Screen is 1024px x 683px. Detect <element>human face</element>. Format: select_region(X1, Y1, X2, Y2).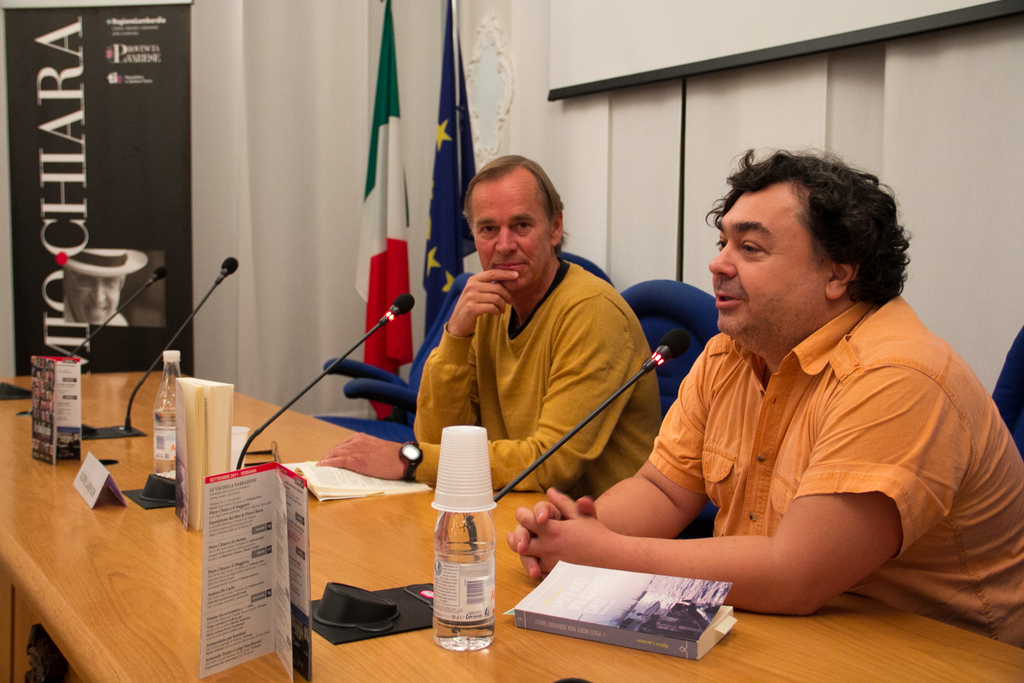
select_region(704, 181, 833, 354).
